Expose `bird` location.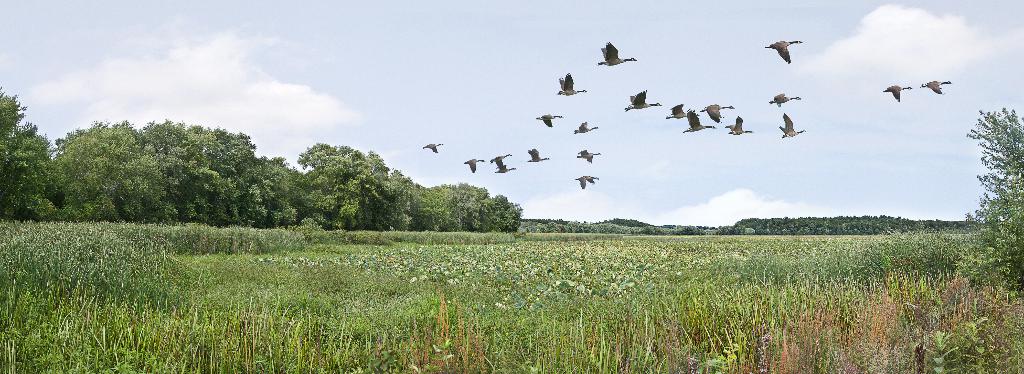
Exposed at box=[422, 141, 442, 155].
